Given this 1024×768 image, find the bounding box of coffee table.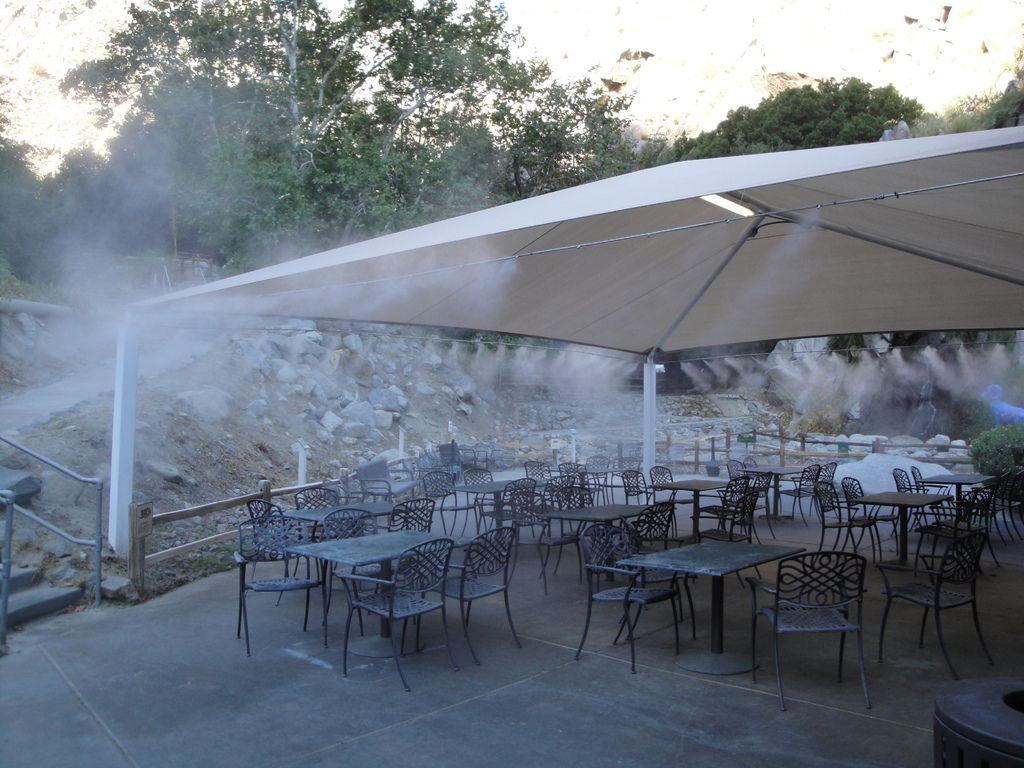
select_region(277, 505, 401, 602).
